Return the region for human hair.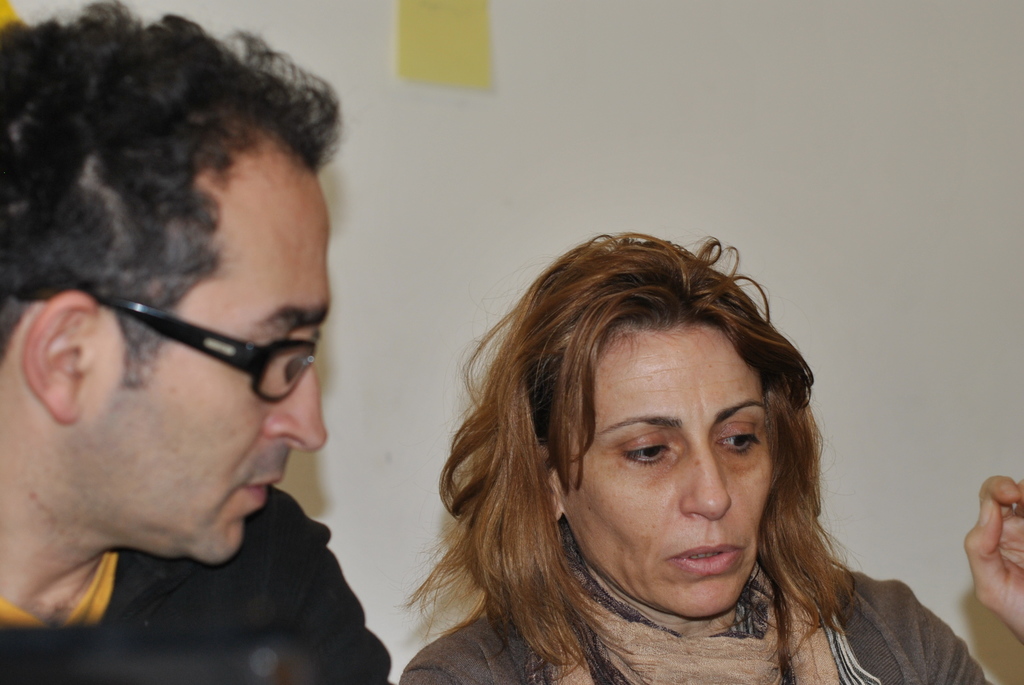
locate(413, 239, 802, 684).
